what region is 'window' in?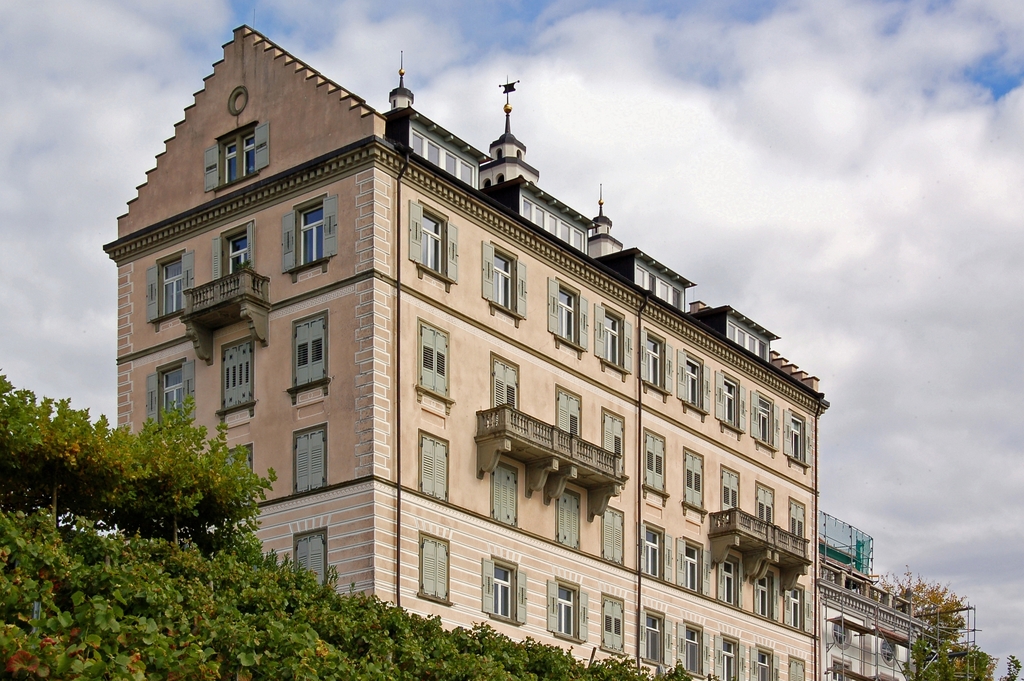
region(832, 621, 848, 645).
